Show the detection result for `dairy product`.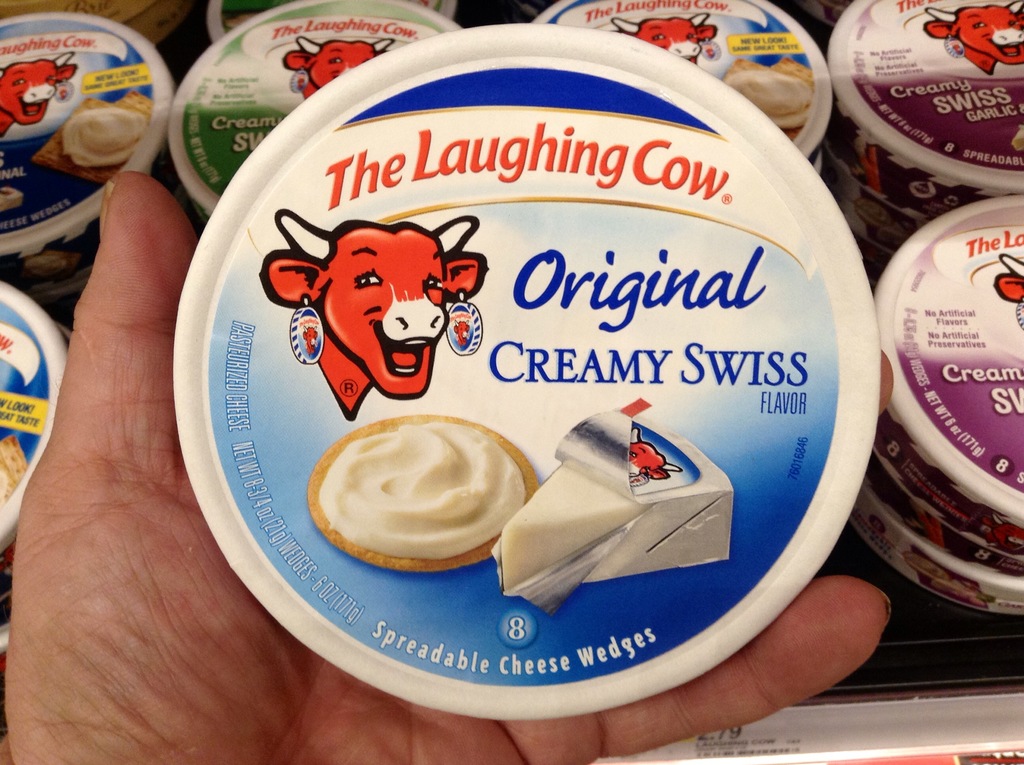
box=[172, 0, 458, 223].
